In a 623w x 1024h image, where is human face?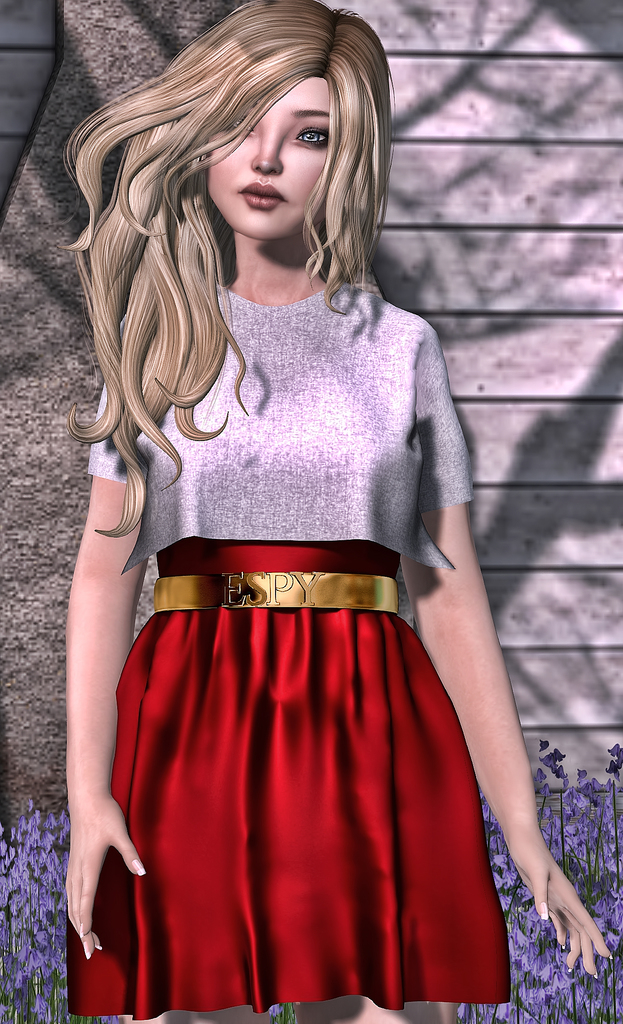
210:78:331:243.
